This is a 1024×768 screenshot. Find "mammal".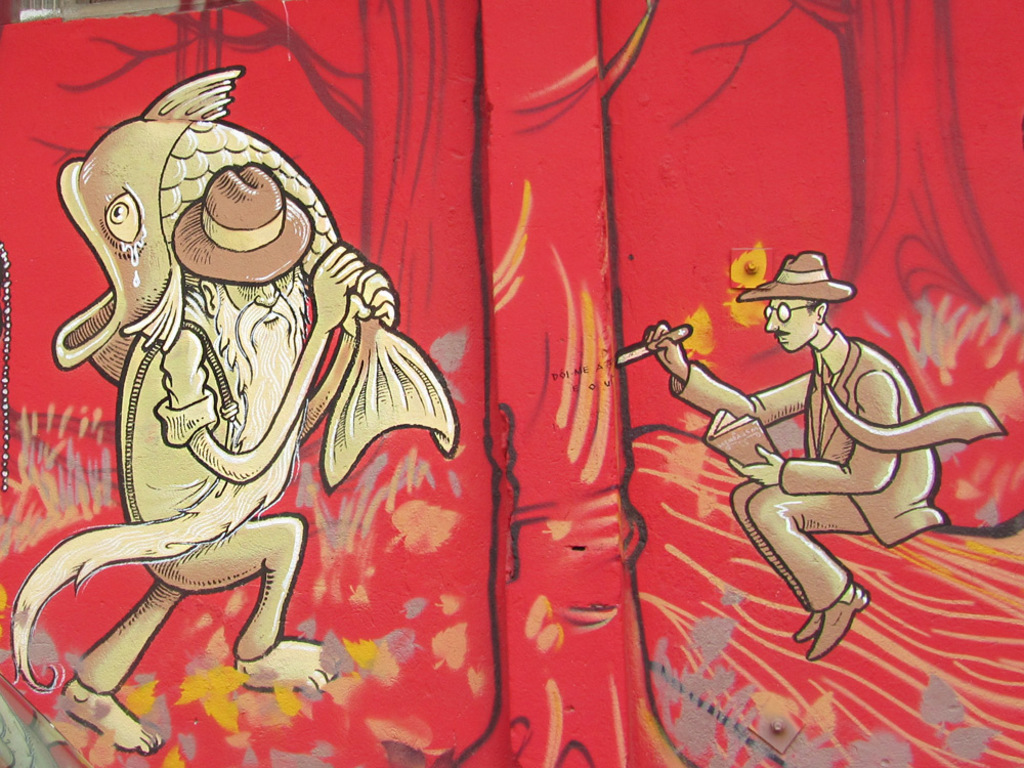
Bounding box: left=641, top=287, right=967, bottom=651.
